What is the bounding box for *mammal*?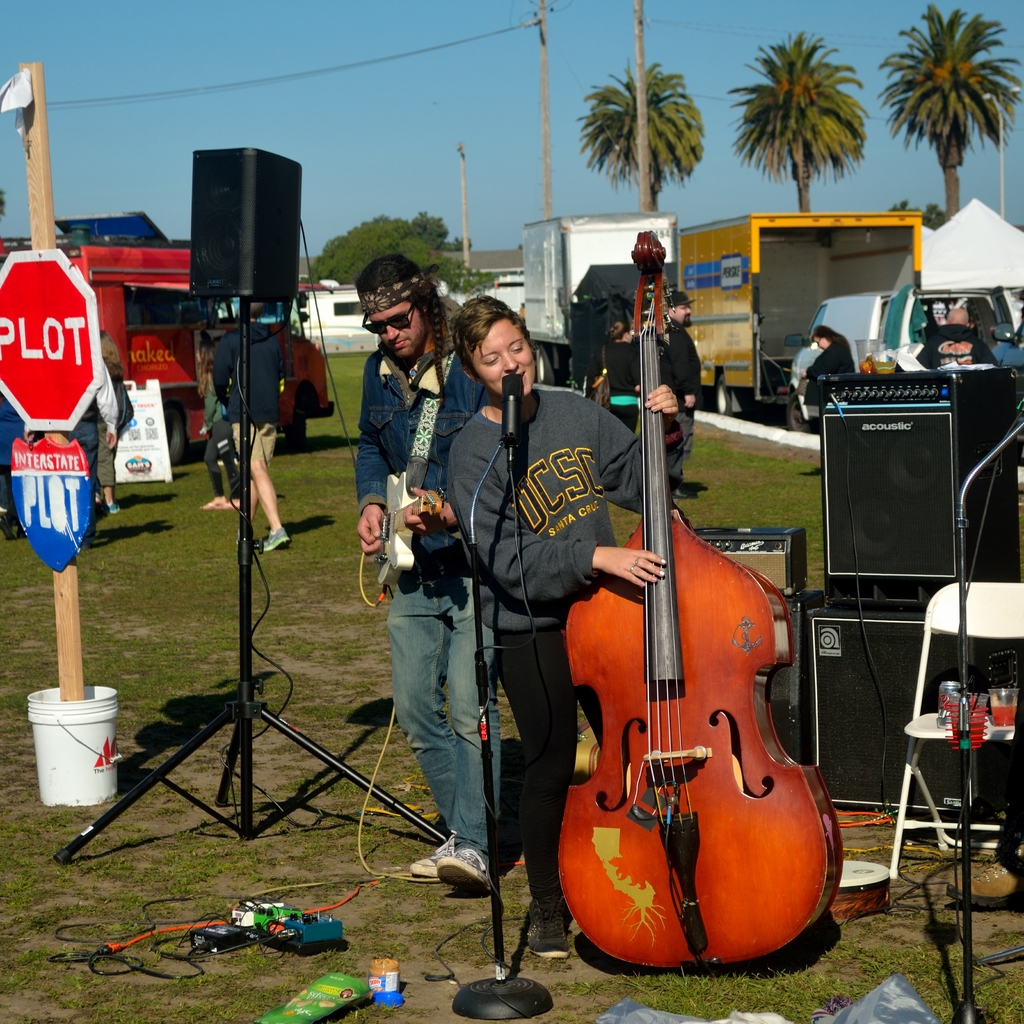
{"x1": 72, "y1": 338, "x2": 118, "y2": 543}.
